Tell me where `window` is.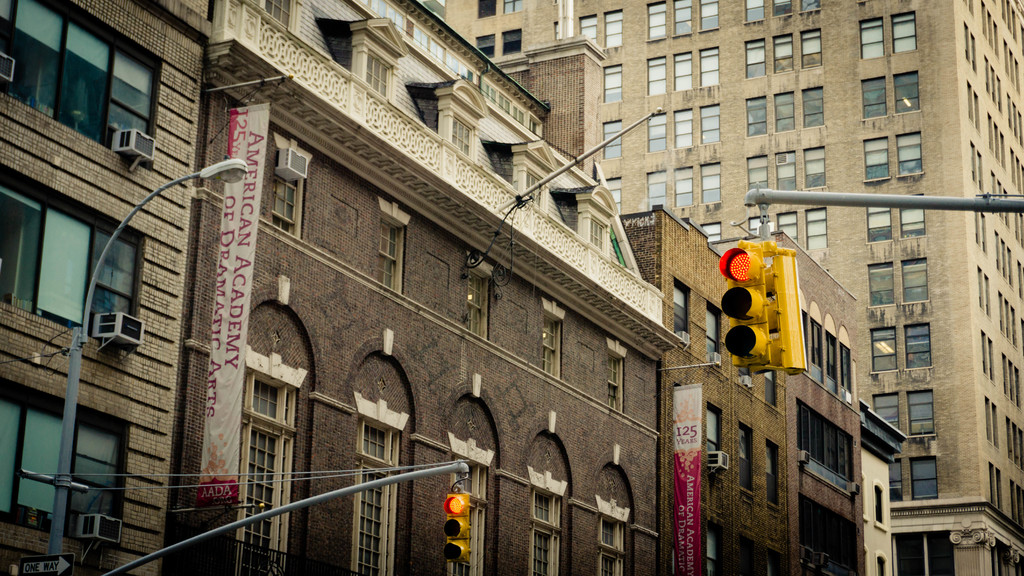
`window` is at 751/220/764/235.
